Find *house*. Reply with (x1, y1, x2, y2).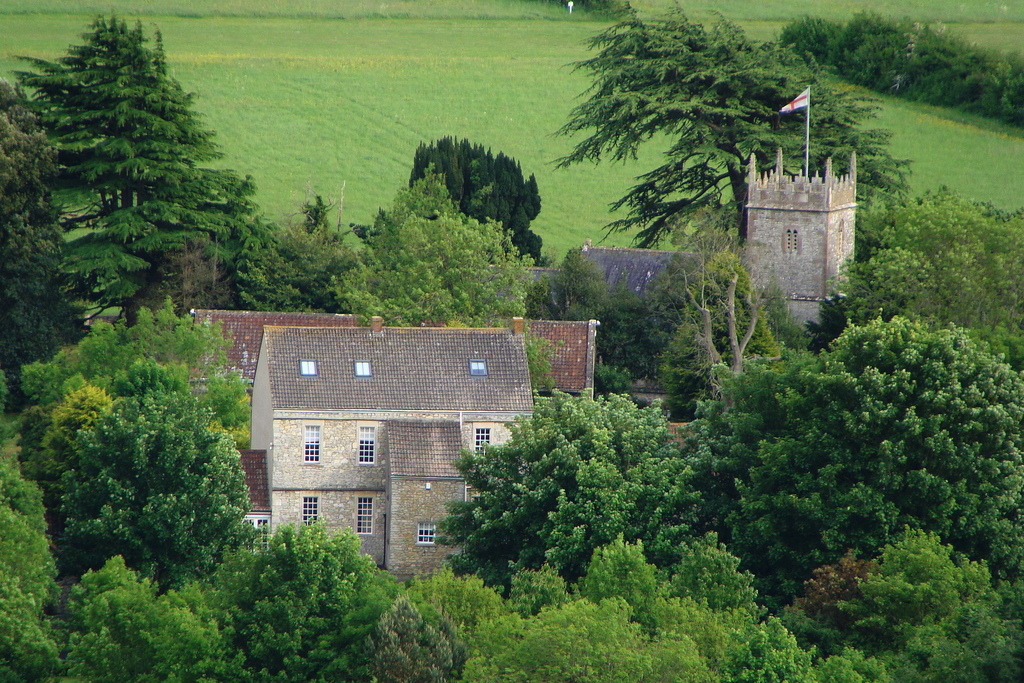
(714, 168, 852, 343).
